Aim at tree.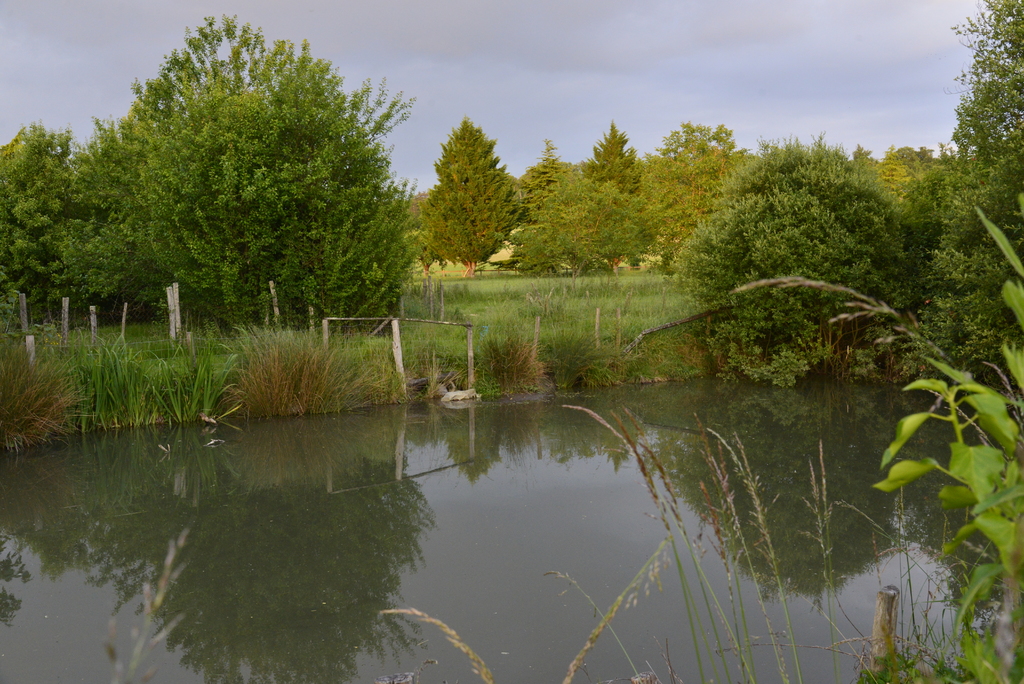
Aimed at <region>586, 121, 634, 195</region>.
